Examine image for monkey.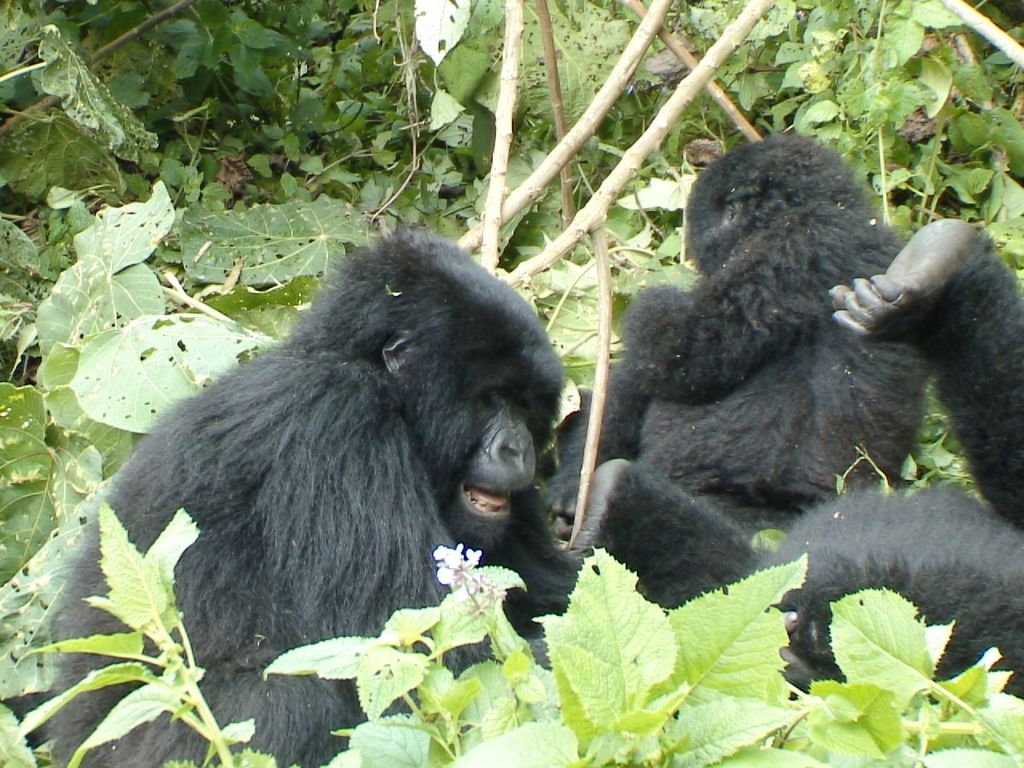
Examination result: [77, 208, 595, 732].
